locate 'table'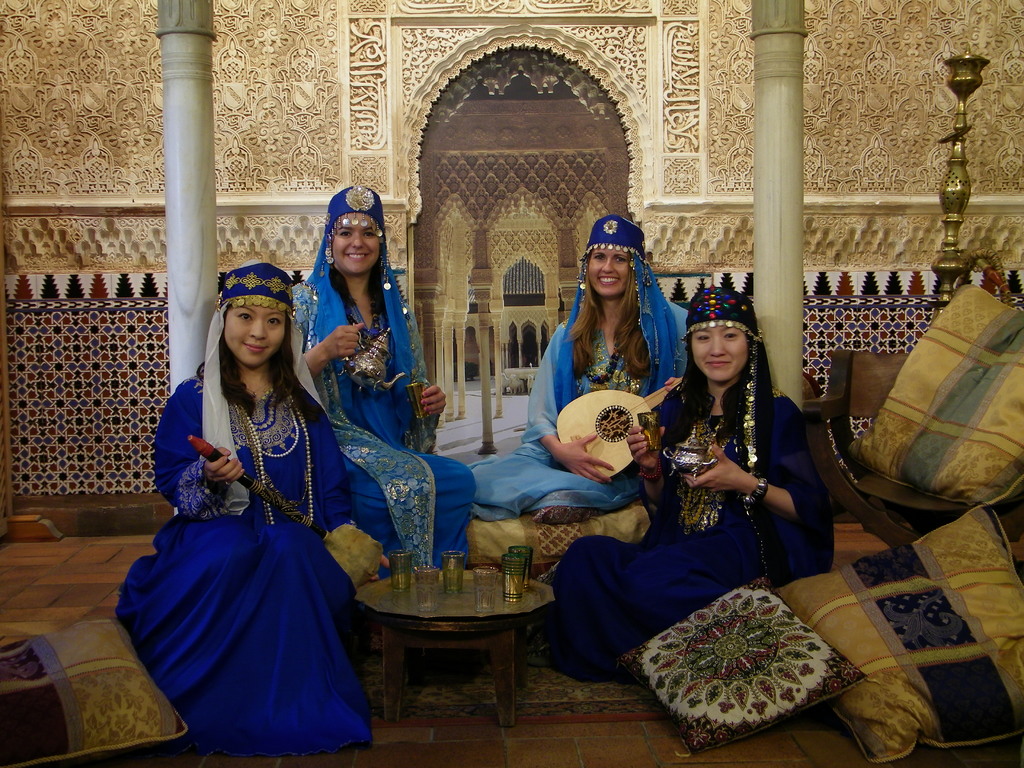
[328, 552, 566, 733]
